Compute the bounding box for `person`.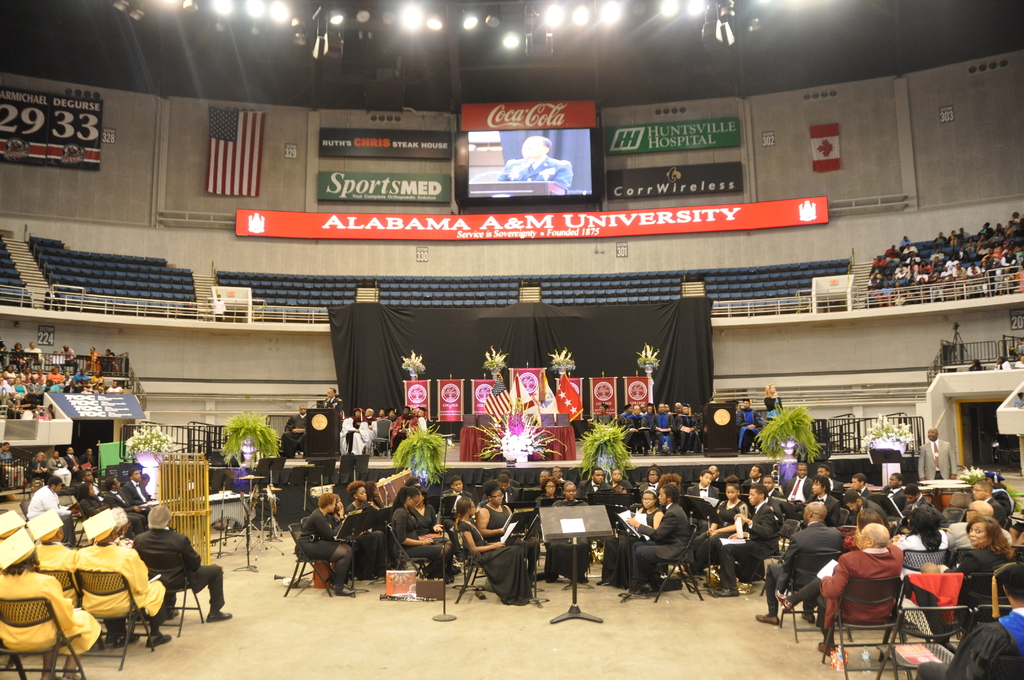
{"x1": 131, "y1": 503, "x2": 229, "y2": 622}.
